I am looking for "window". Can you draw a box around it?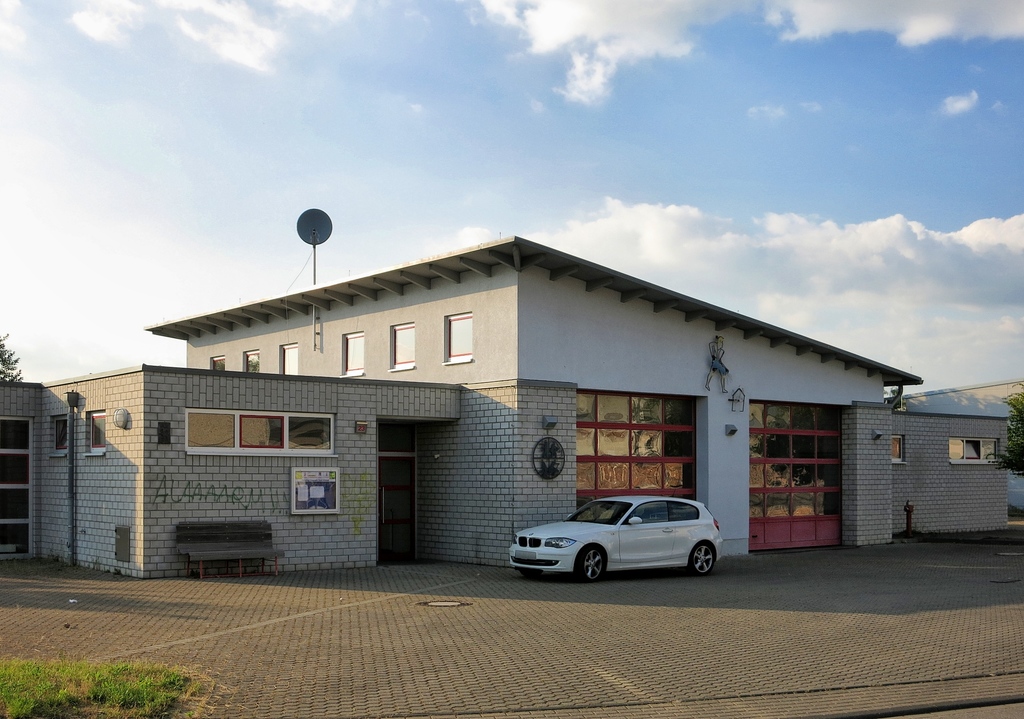
Sure, the bounding box is locate(241, 349, 259, 373).
